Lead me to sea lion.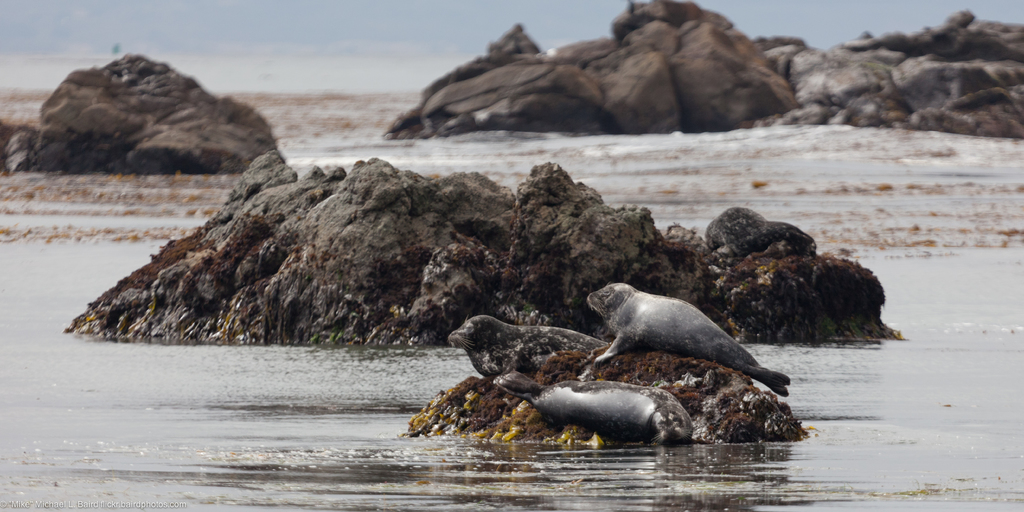
Lead to [448, 315, 612, 385].
